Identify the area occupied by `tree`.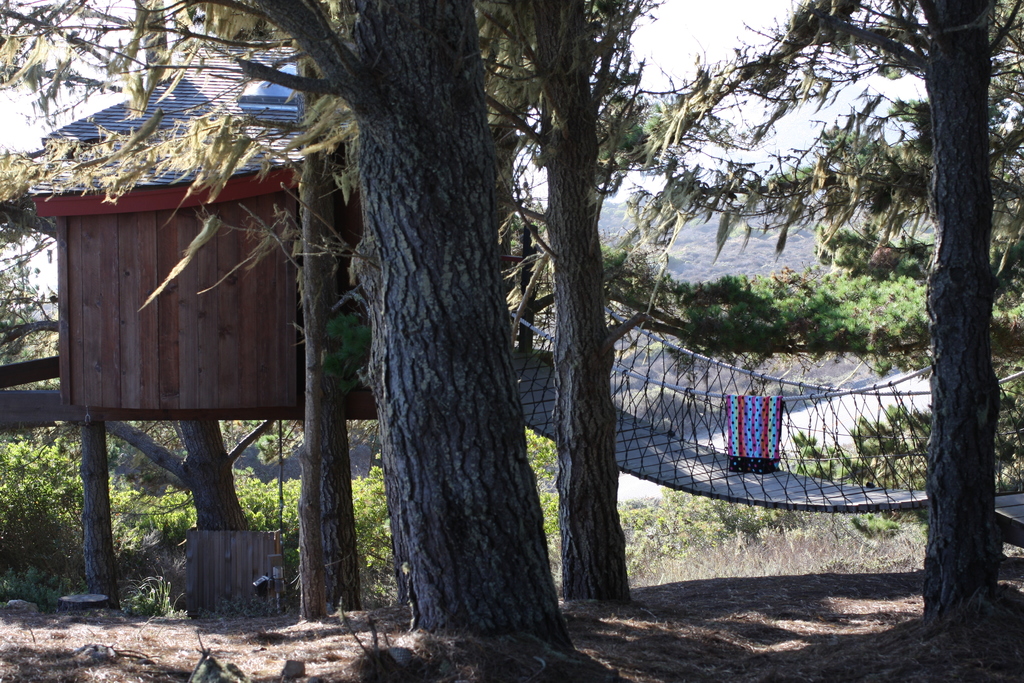
Area: 634,0,1023,626.
